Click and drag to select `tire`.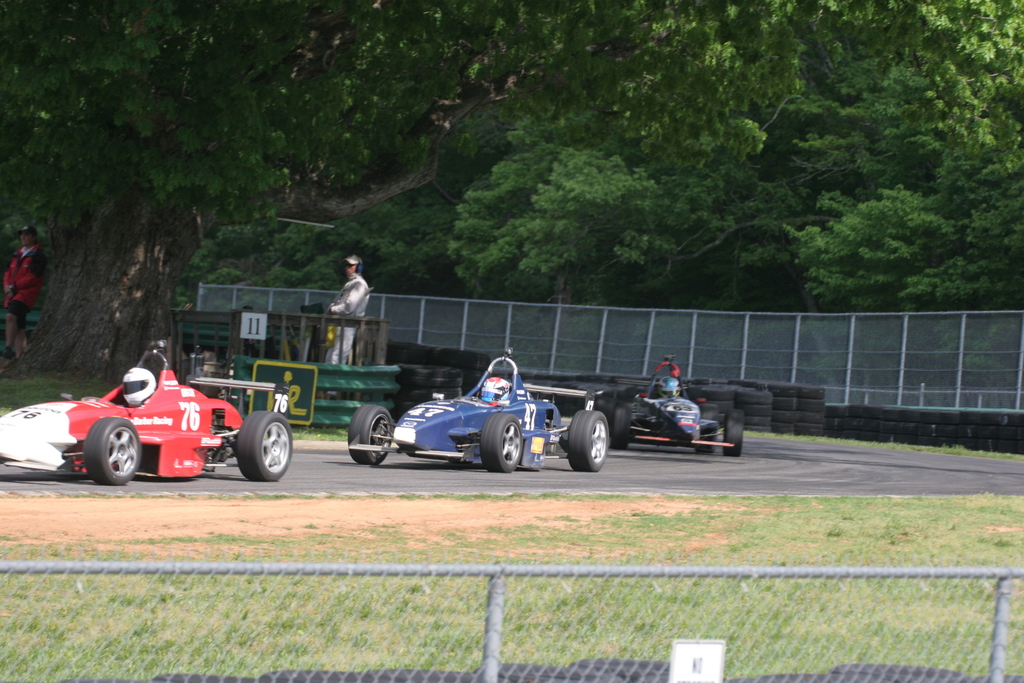
Selection: 235, 413, 294, 481.
